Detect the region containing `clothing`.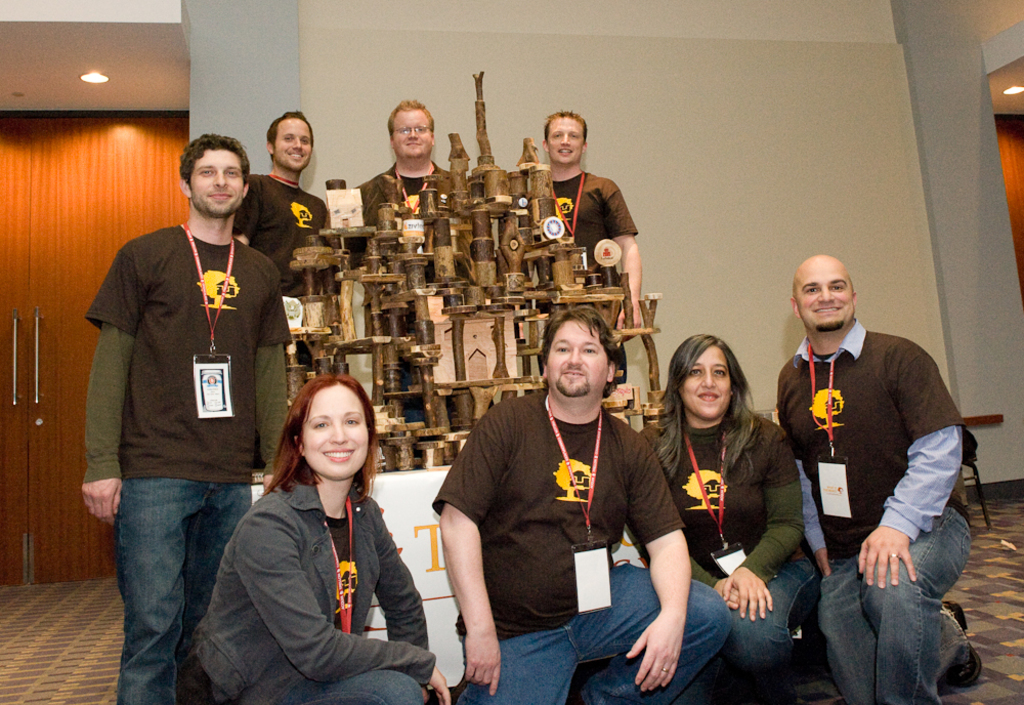
bbox(773, 321, 975, 704).
